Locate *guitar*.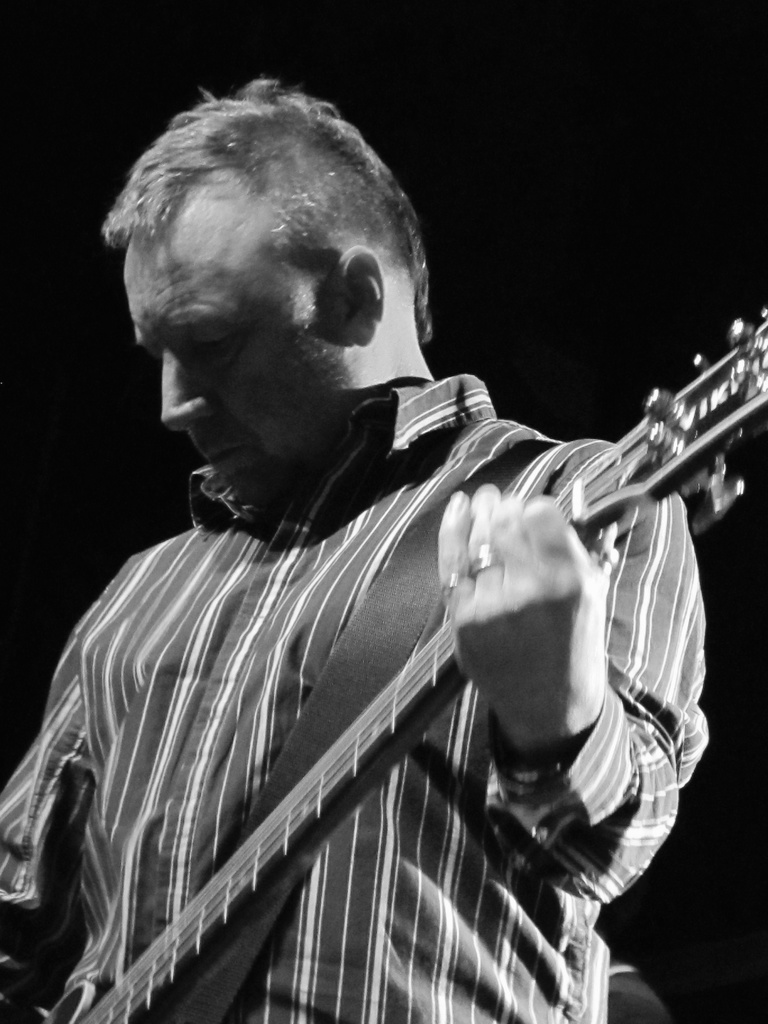
Bounding box: {"x1": 24, "y1": 301, "x2": 767, "y2": 1023}.
